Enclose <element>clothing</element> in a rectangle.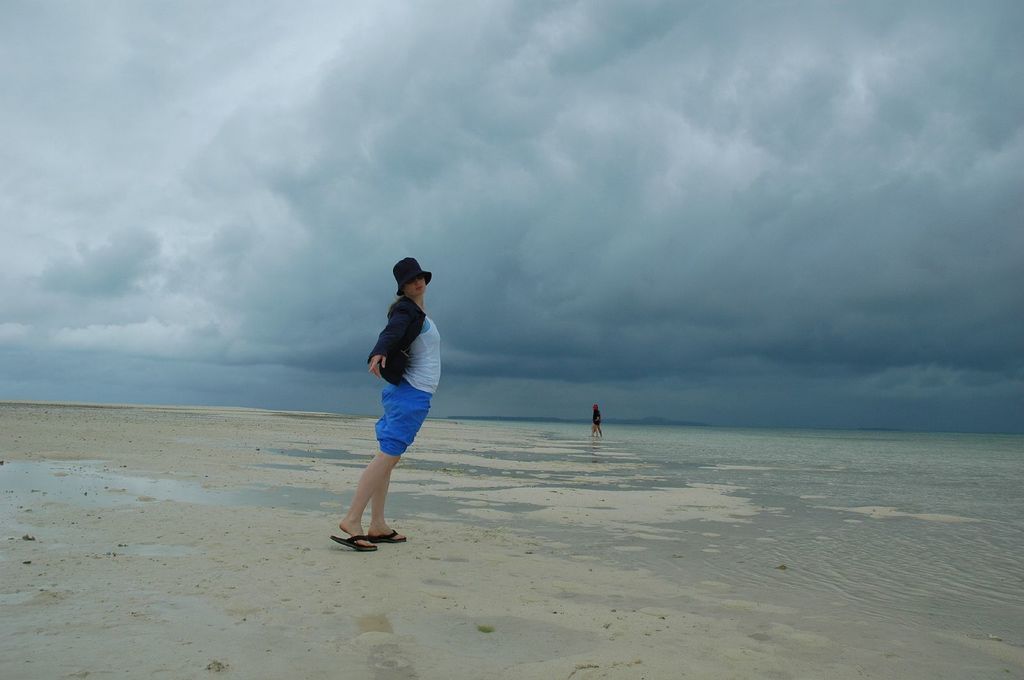
rect(360, 276, 442, 464).
